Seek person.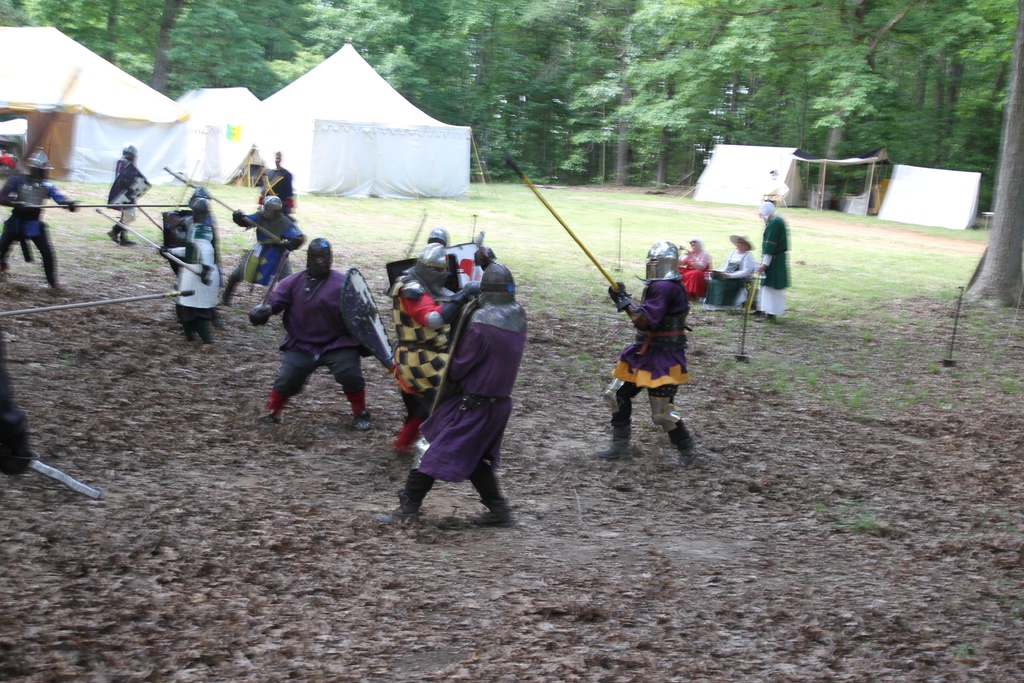
{"x1": 755, "y1": 198, "x2": 791, "y2": 325}.
